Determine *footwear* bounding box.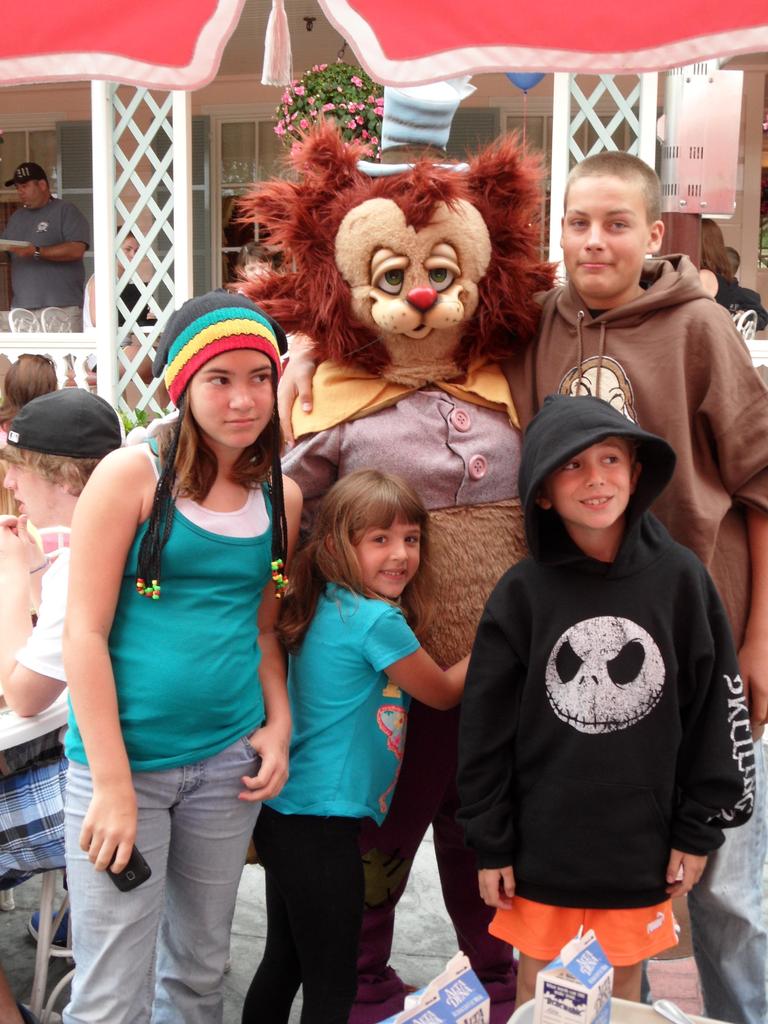
Determined: box(25, 900, 70, 948).
